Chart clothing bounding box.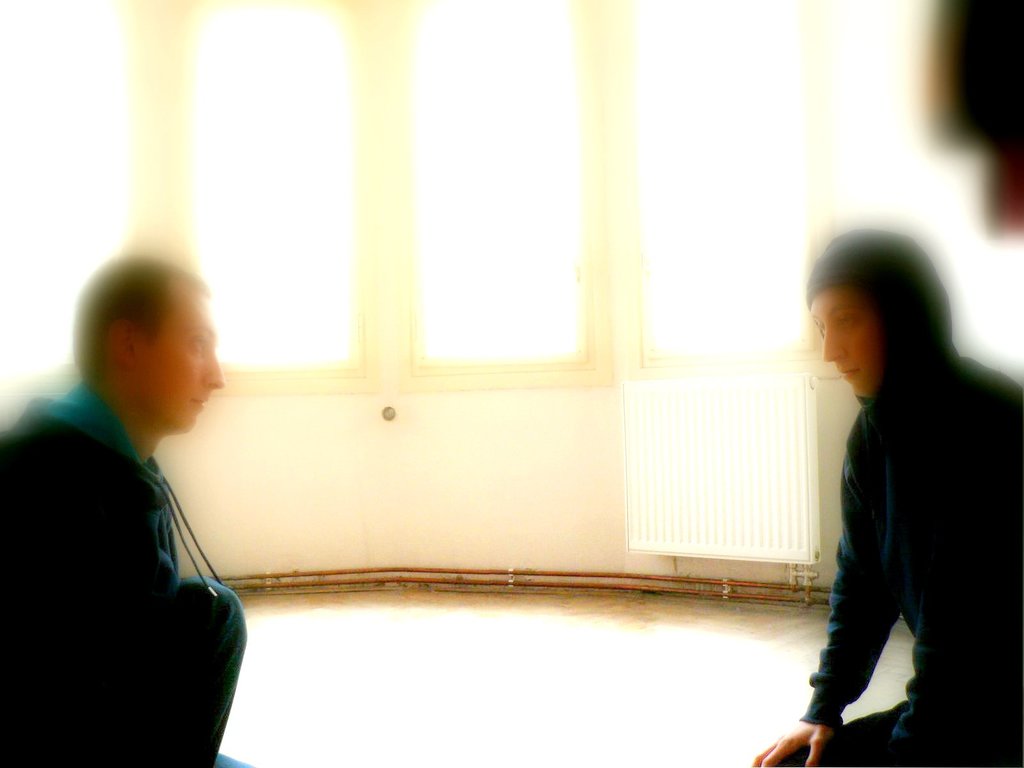
Charted: box=[21, 339, 241, 757].
